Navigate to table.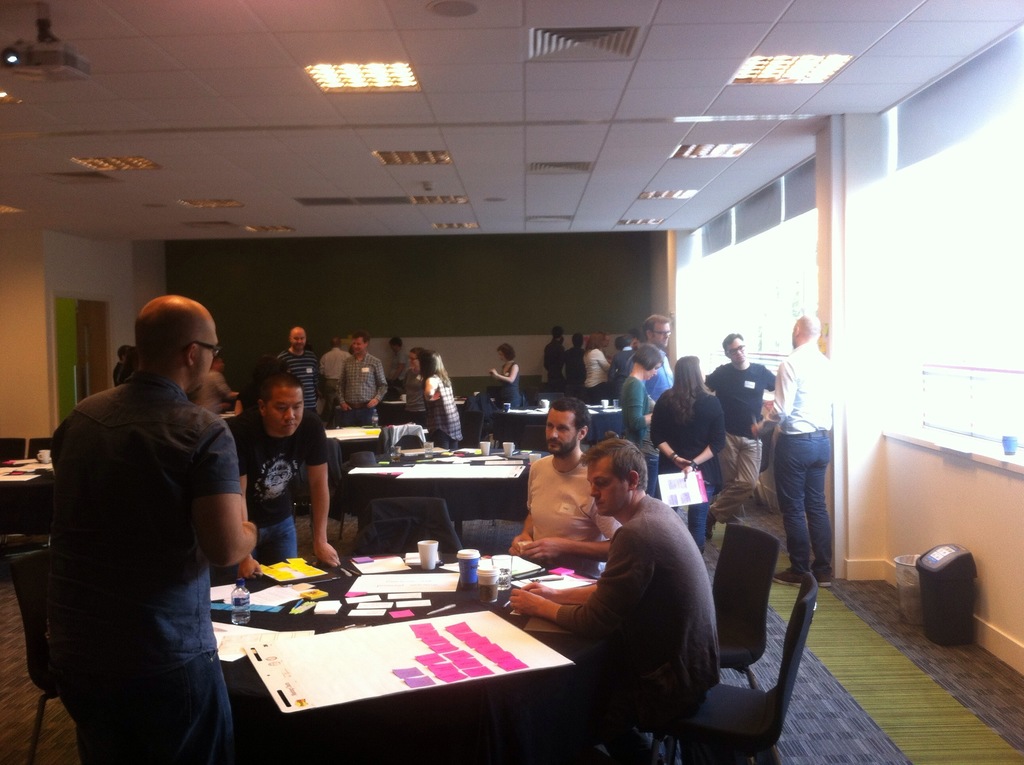
Navigation target: (0,458,58,529).
